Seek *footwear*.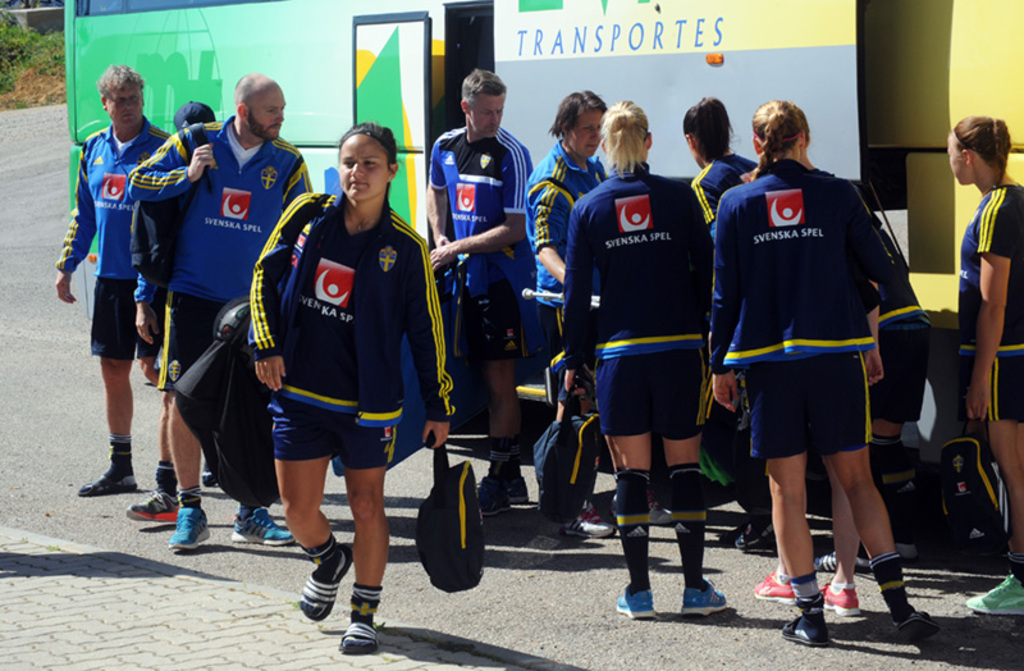
locate(652, 490, 676, 521).
